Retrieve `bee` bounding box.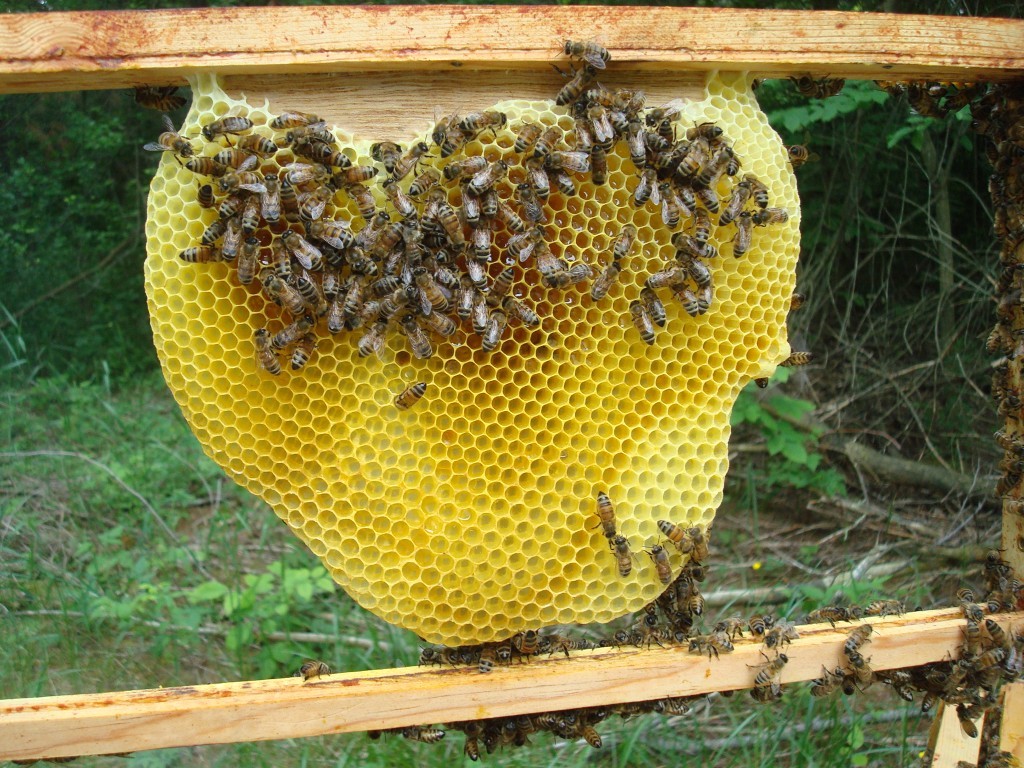
Bounding box: 297, 176, 332, 219.
